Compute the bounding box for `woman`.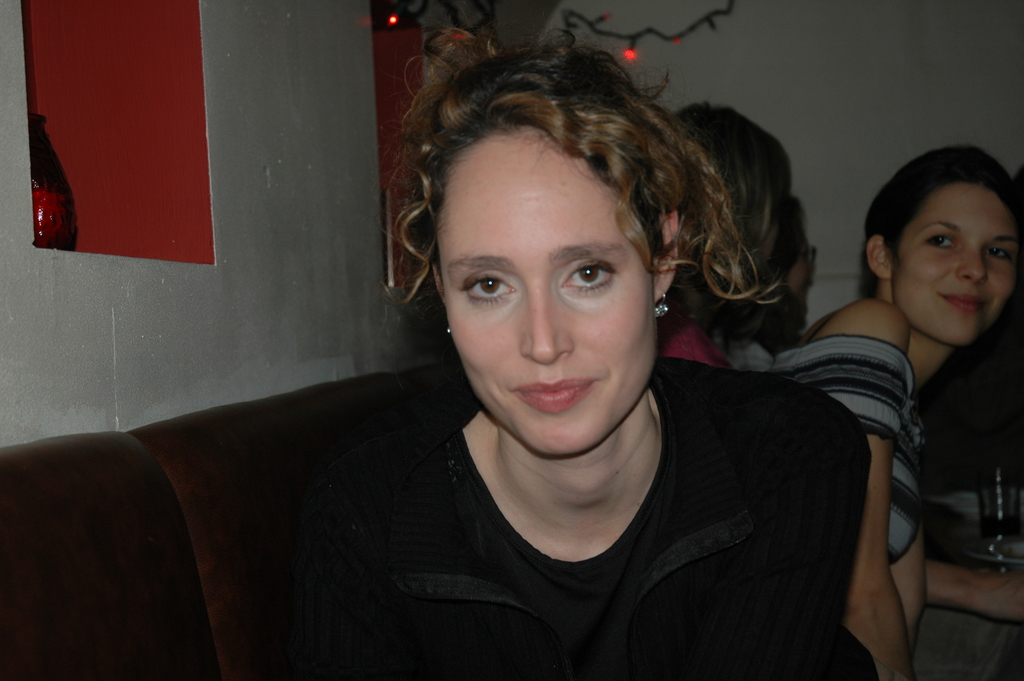
BBox(713, 193, 823, 374).
